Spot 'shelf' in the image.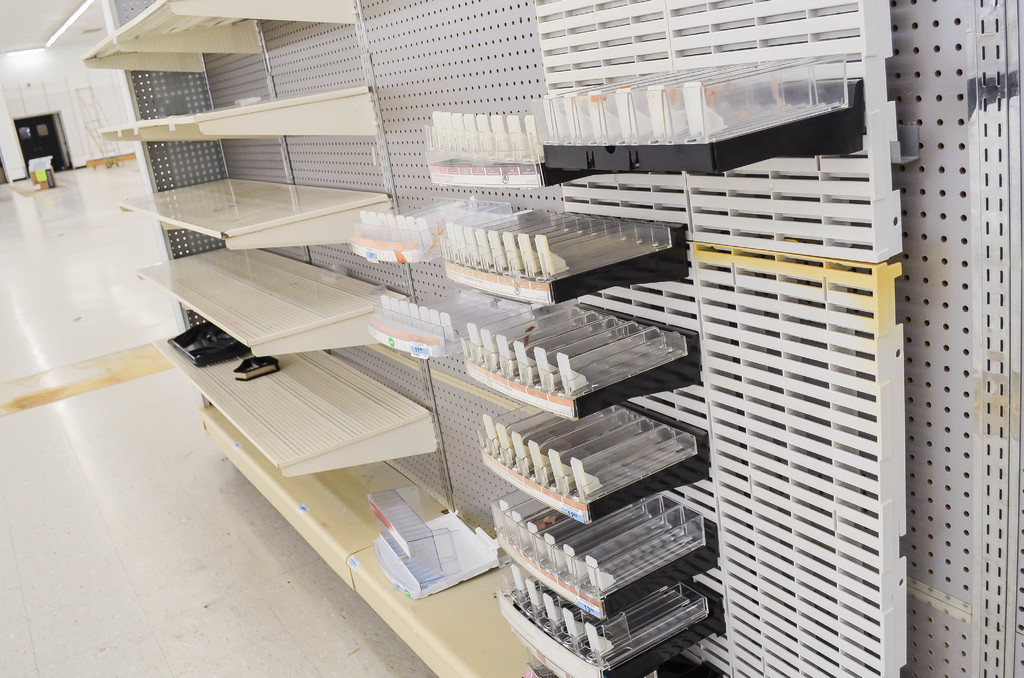
'shelf' found at [326, 69, 897, 677].
